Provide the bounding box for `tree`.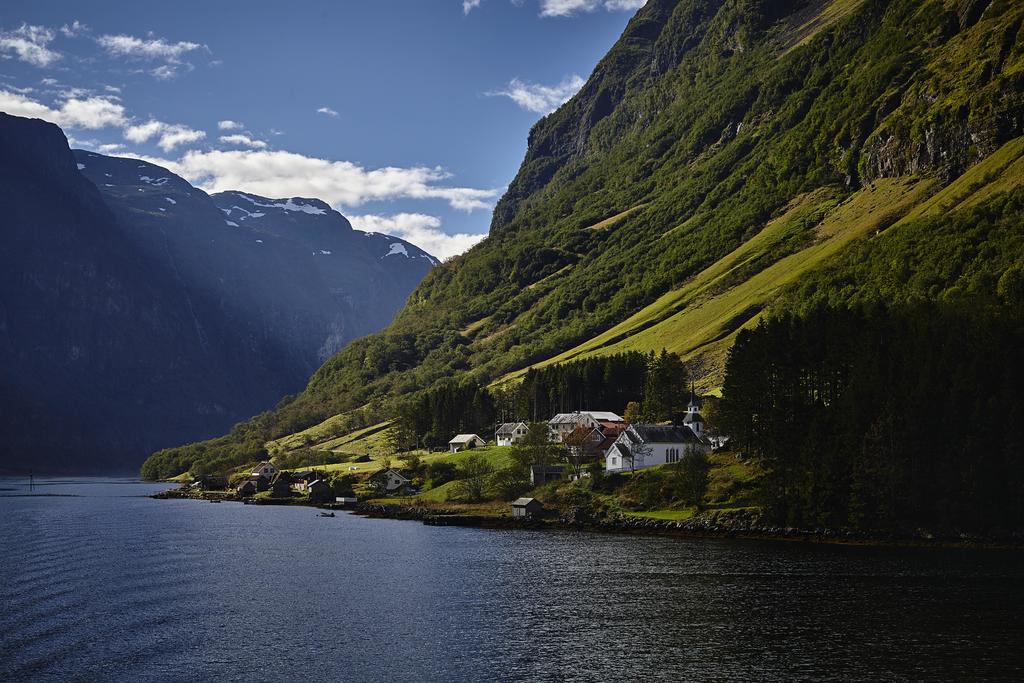
x1=680, y1=447, x2=724, y2=509.
